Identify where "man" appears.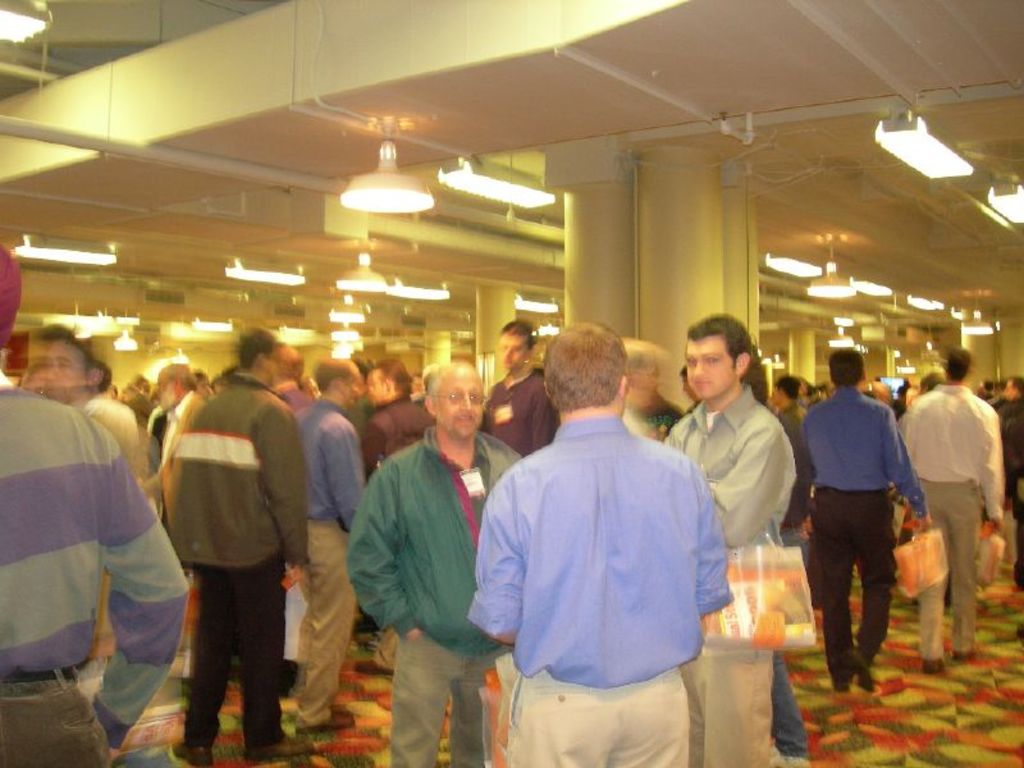
Appears at region(1000, 378, 1023, 591).
